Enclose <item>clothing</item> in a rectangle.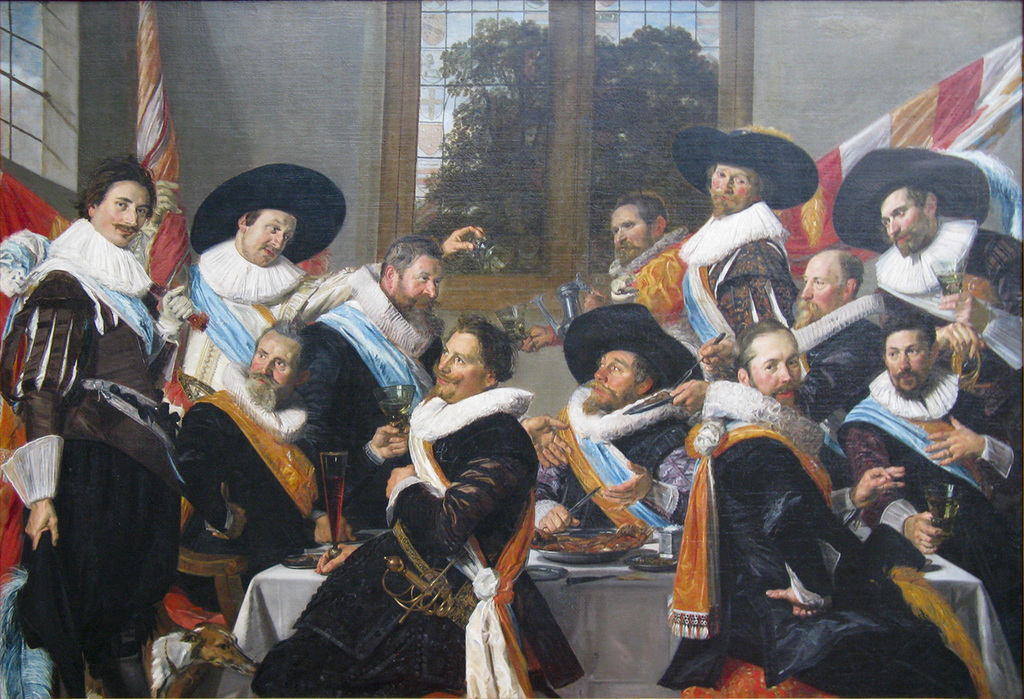
BBox(25, 177, 192, 698).
